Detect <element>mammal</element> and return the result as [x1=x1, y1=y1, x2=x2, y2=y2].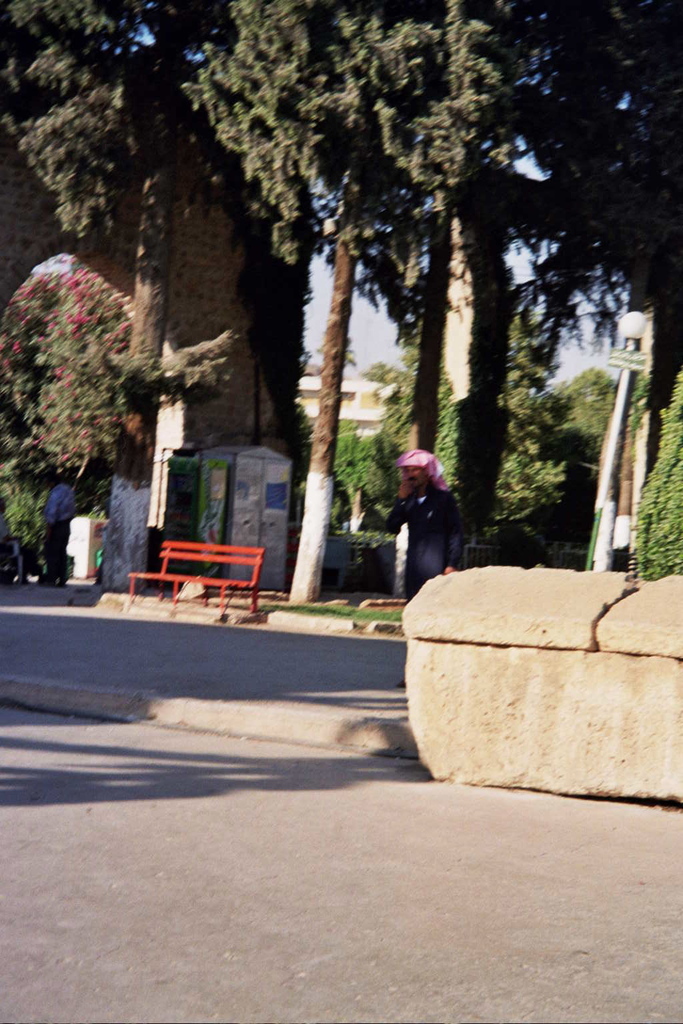
[x1=43, y1=469, x2=78, y2=579].
